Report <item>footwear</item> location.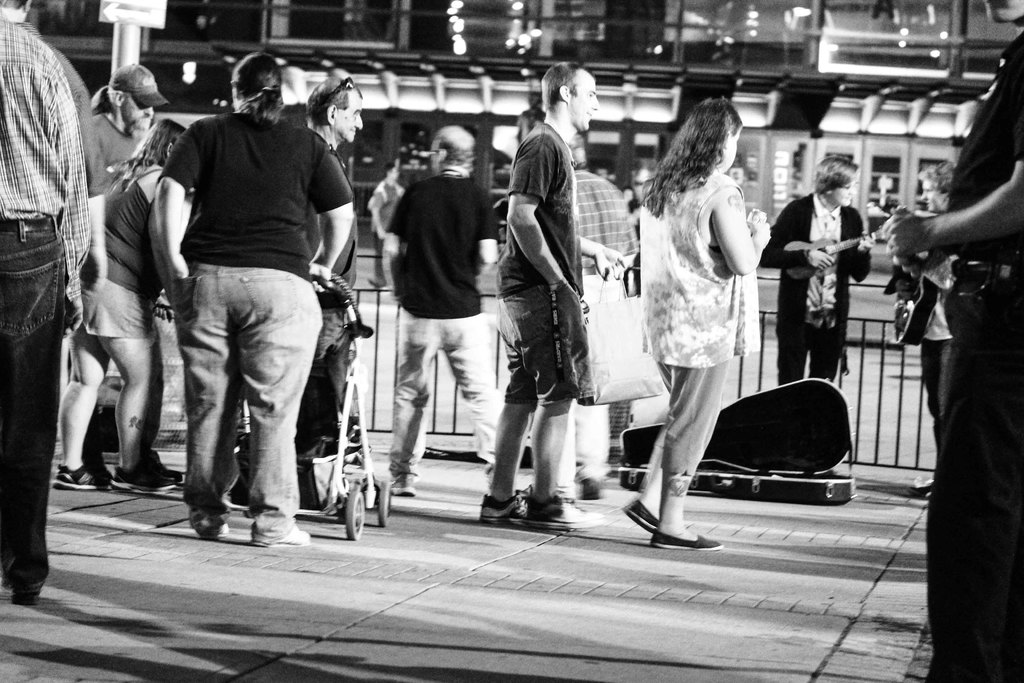
Report: (left=650, top=531, right=726, bottom=555).
